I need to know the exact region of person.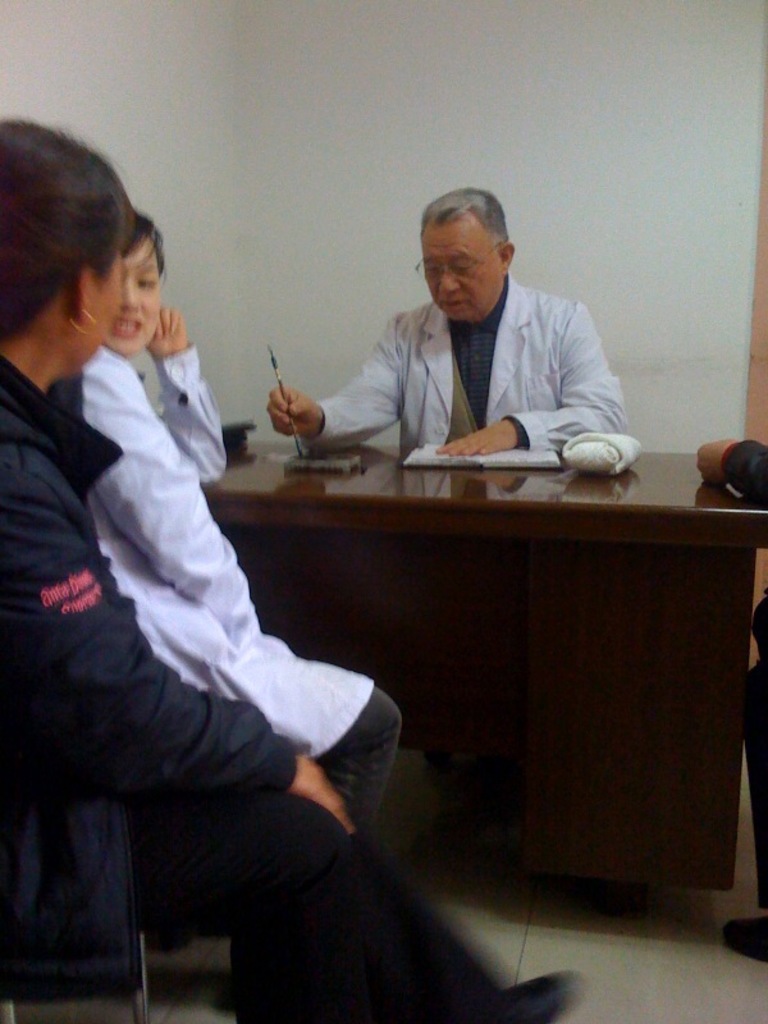
Region: 682,435,767,956.
